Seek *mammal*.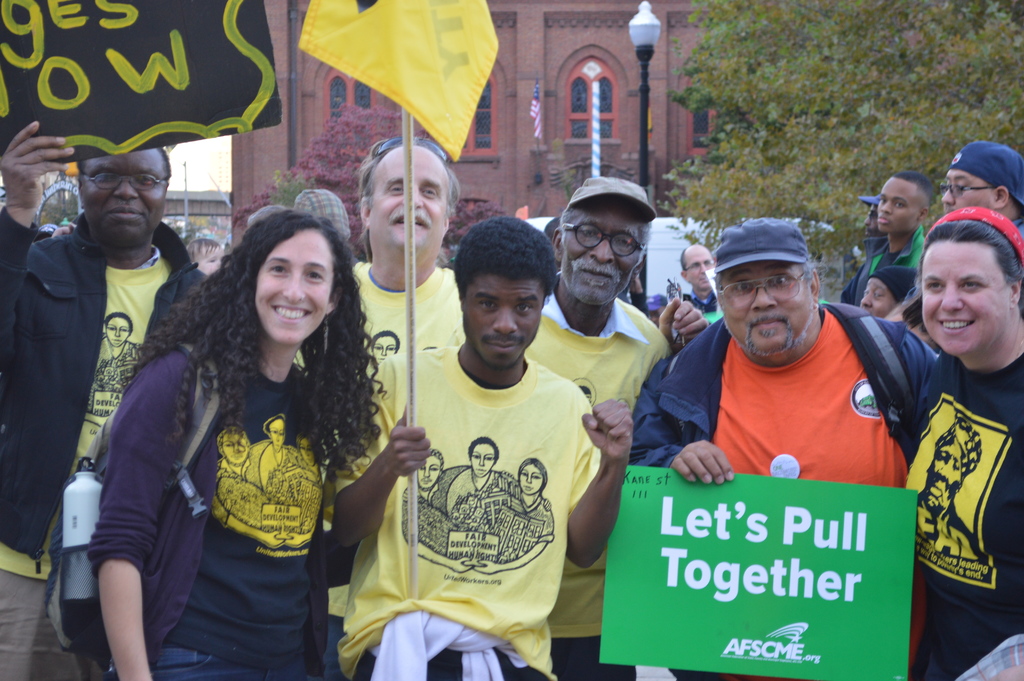
{"x1": 641, "y1": 215, "x2": 947, "y2": 680}.
